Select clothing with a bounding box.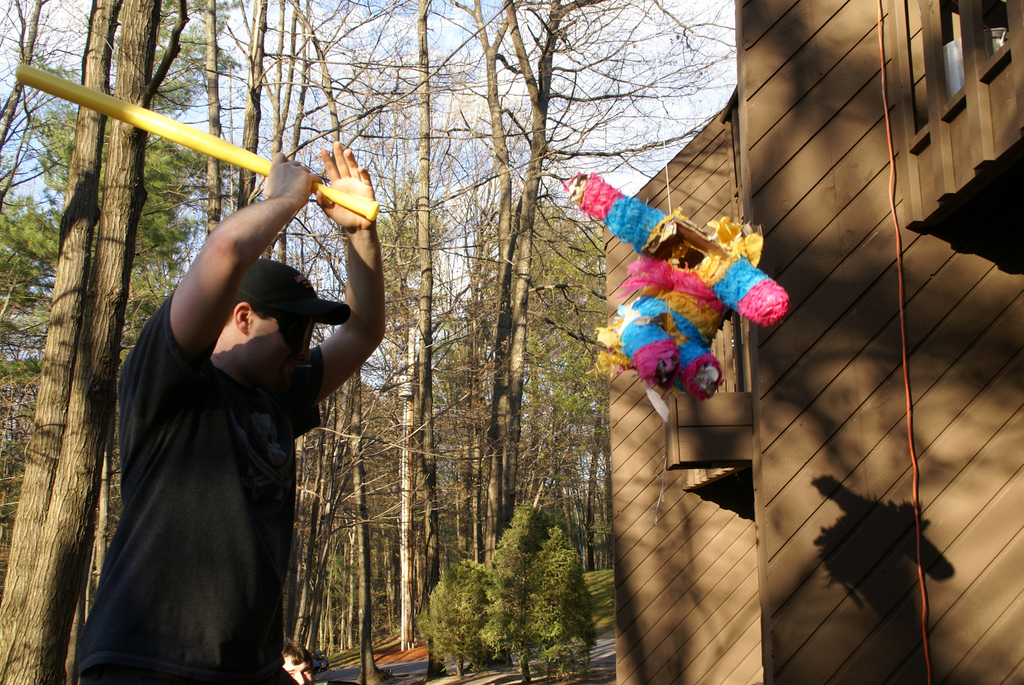
pyautogui.locateOnScreen(76, 249, 364, 677).
